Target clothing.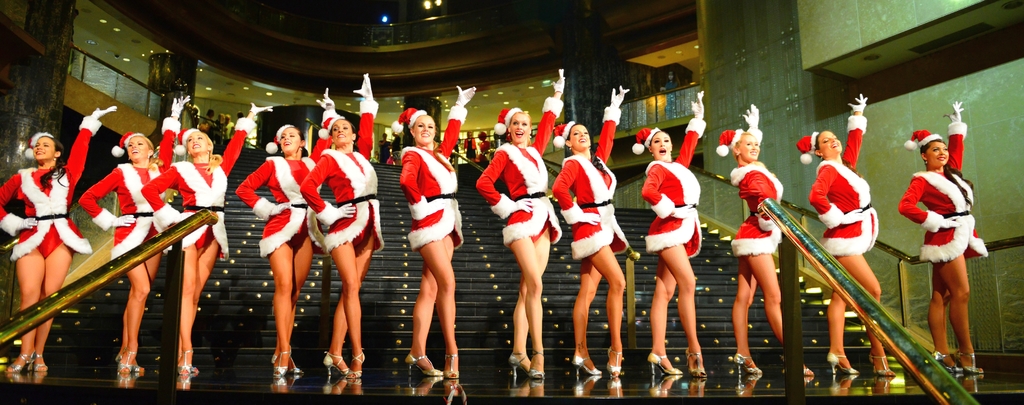
Target region: [552,100,634,264].
